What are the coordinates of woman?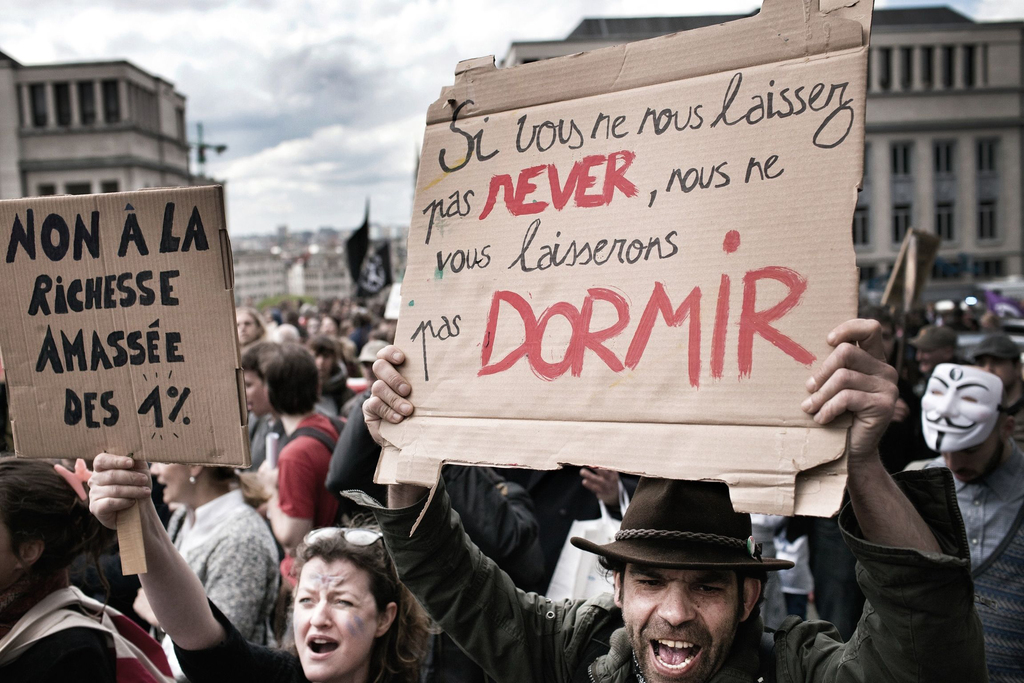
0/451/161/682.
